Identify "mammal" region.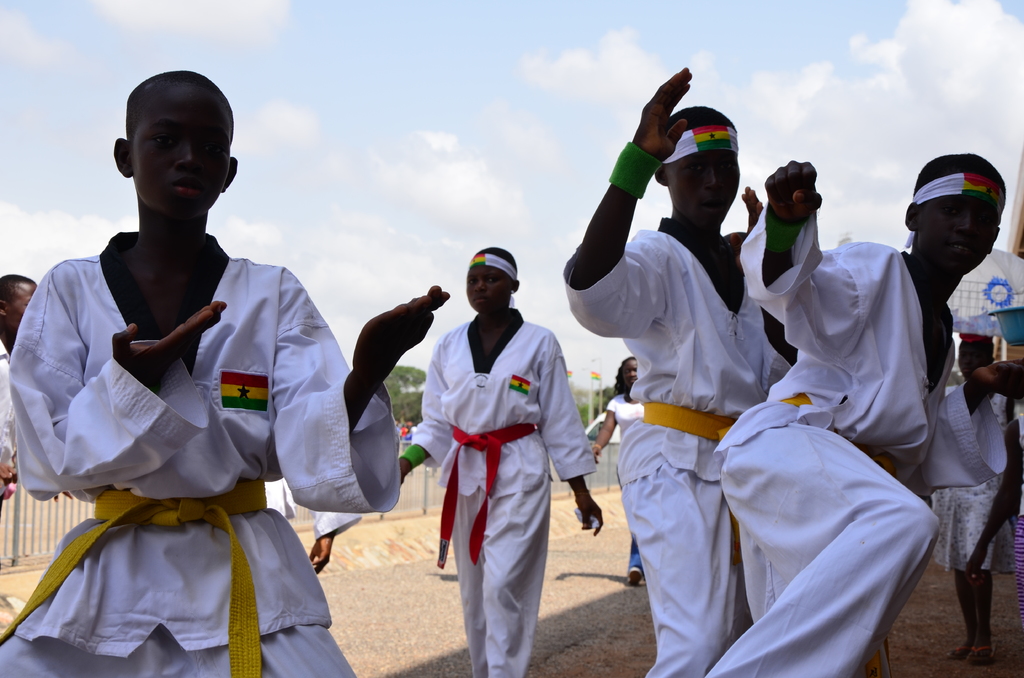
Region: 399:246:582:657.
